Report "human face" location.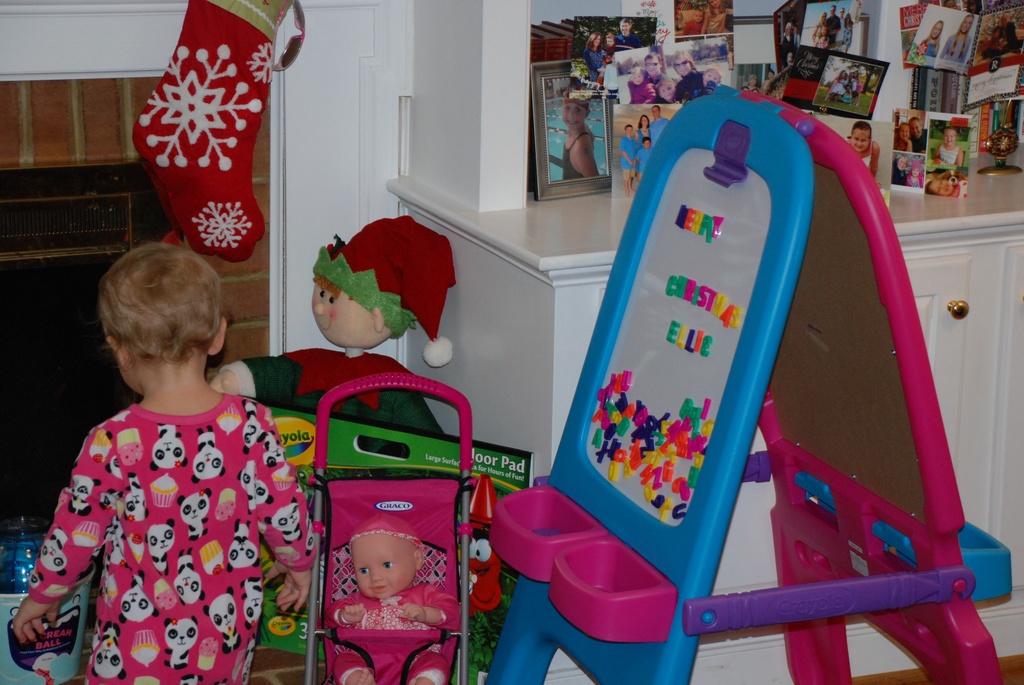
Report: [851,127,866,153].
